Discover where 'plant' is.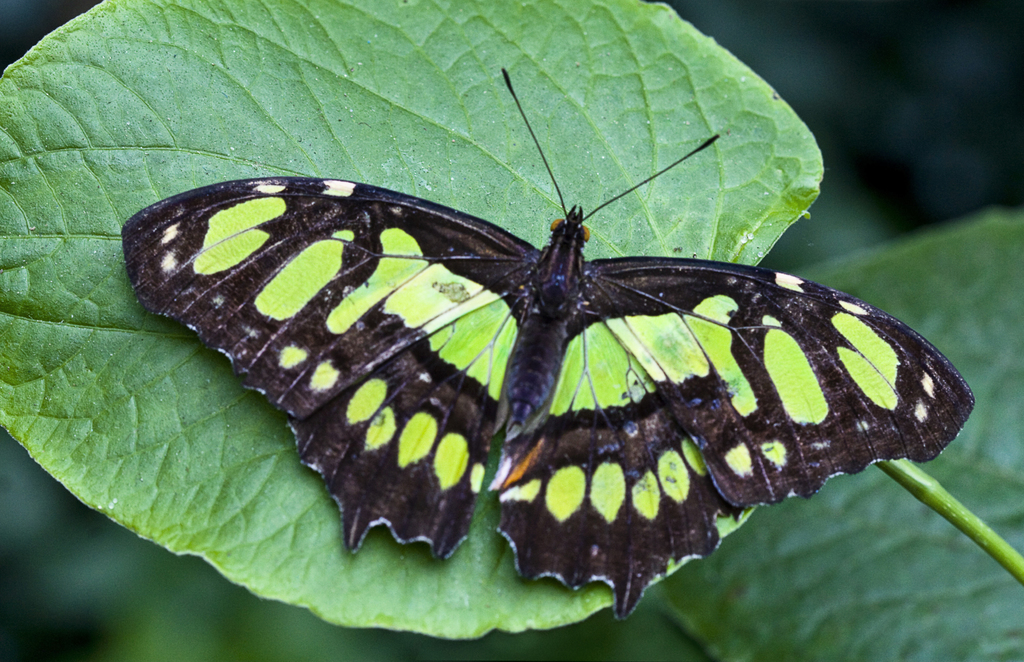
Discovered at box=[0, 0, 1023, 661].
